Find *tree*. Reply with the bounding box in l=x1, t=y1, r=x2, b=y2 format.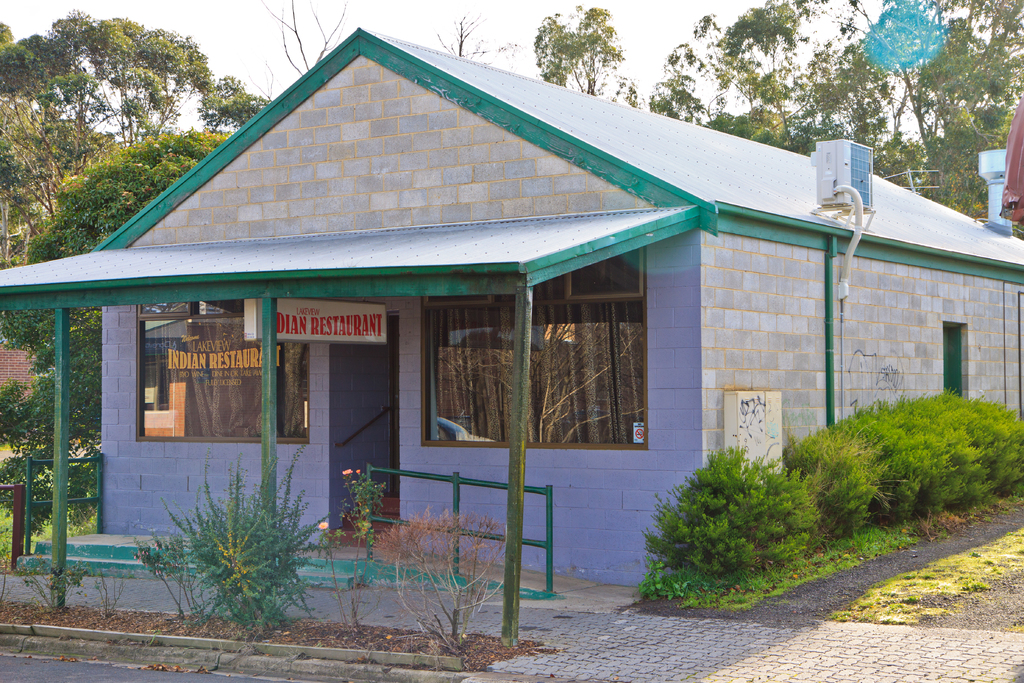
l=25, t=19, r=220, b=192.
